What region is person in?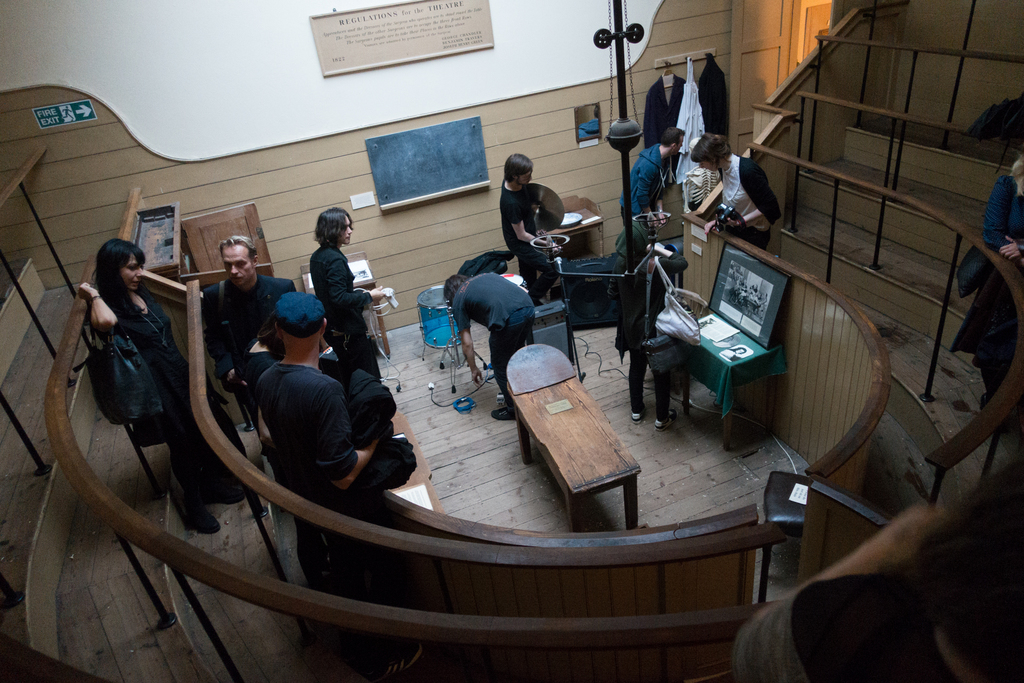
left=195, top=230, right=302, bottom=418.
